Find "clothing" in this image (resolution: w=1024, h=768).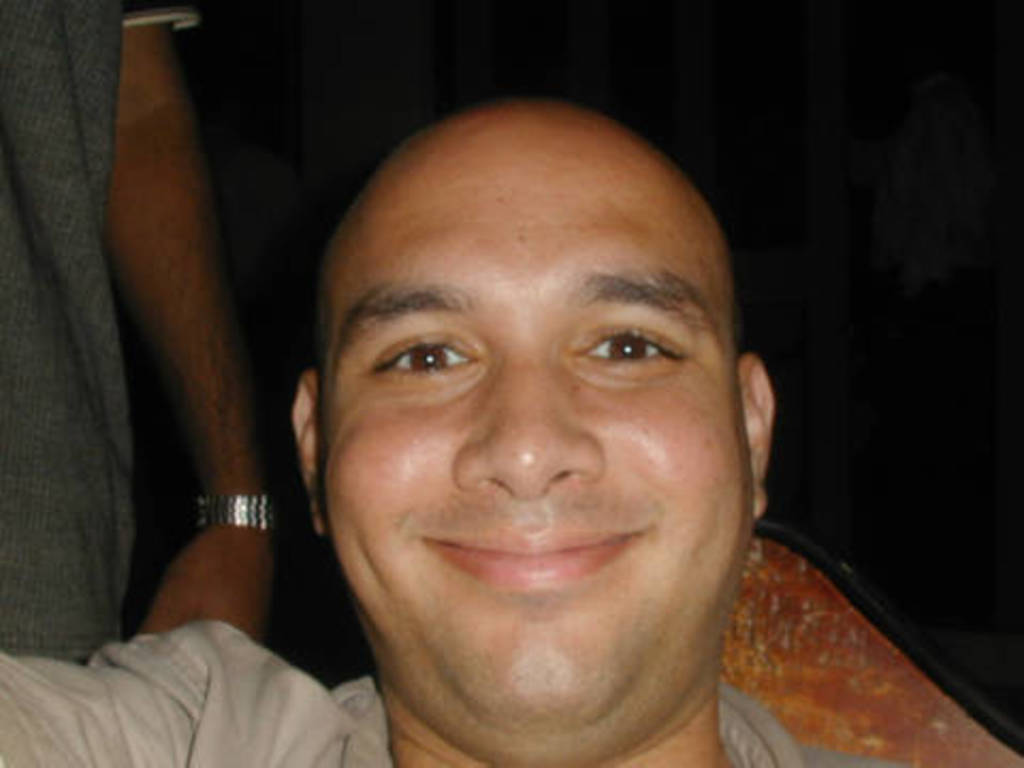
<bbox>0, 610, 922, 766</bbox>.
